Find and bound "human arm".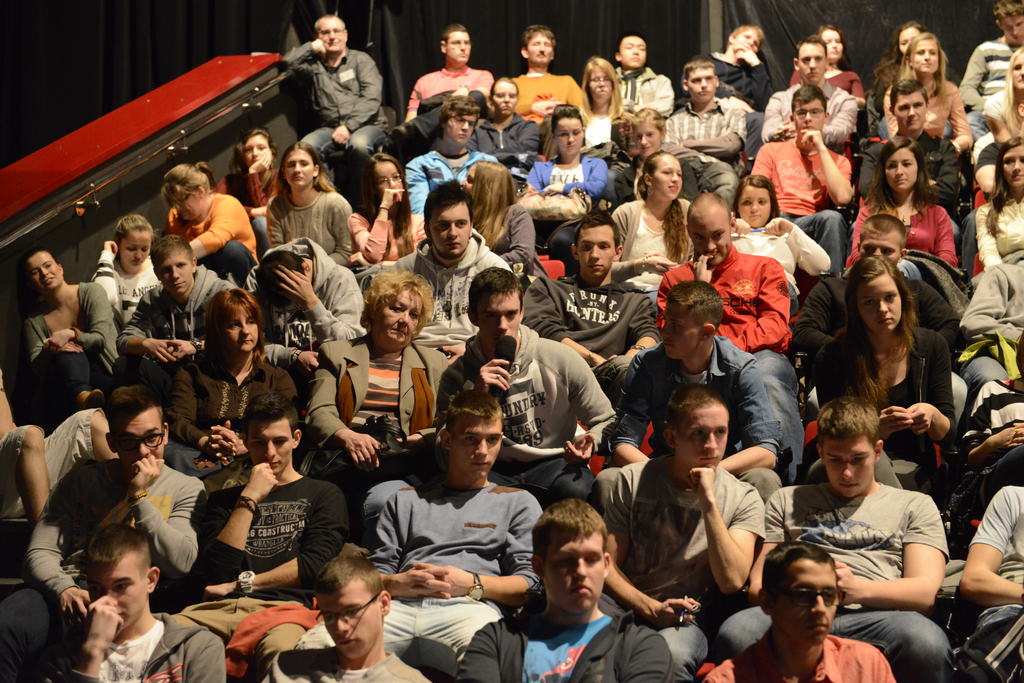
Bound: select_region(92, 231, 125, 306).
